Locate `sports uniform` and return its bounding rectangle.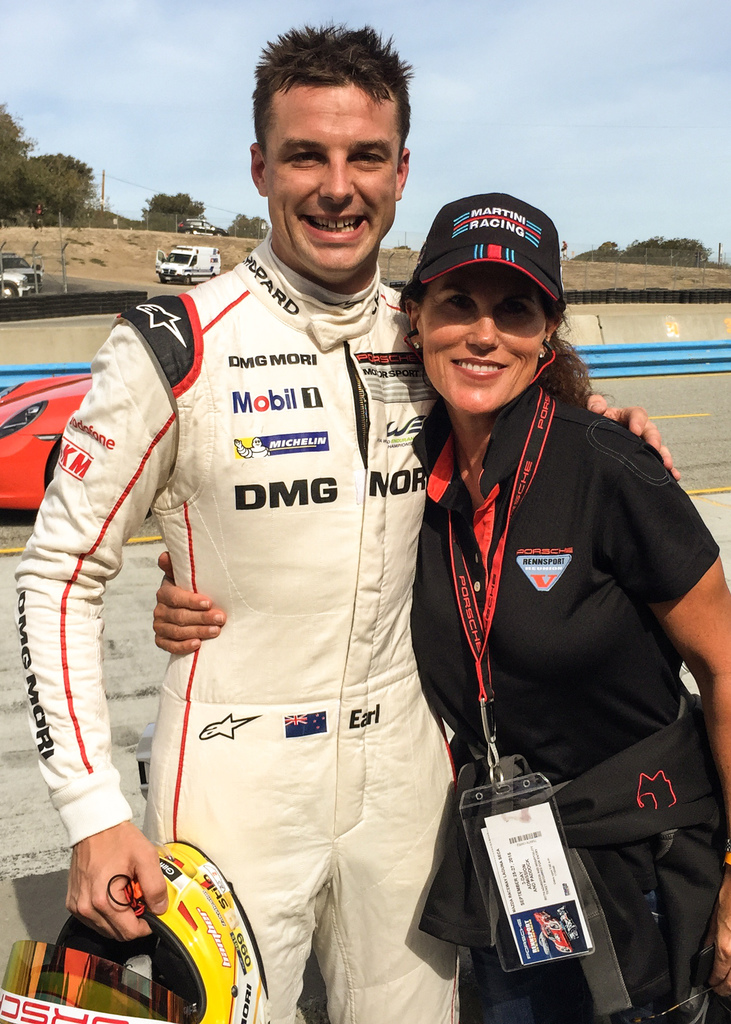
pyautogui.locateOnScreen(382, 237, 693, 999).
